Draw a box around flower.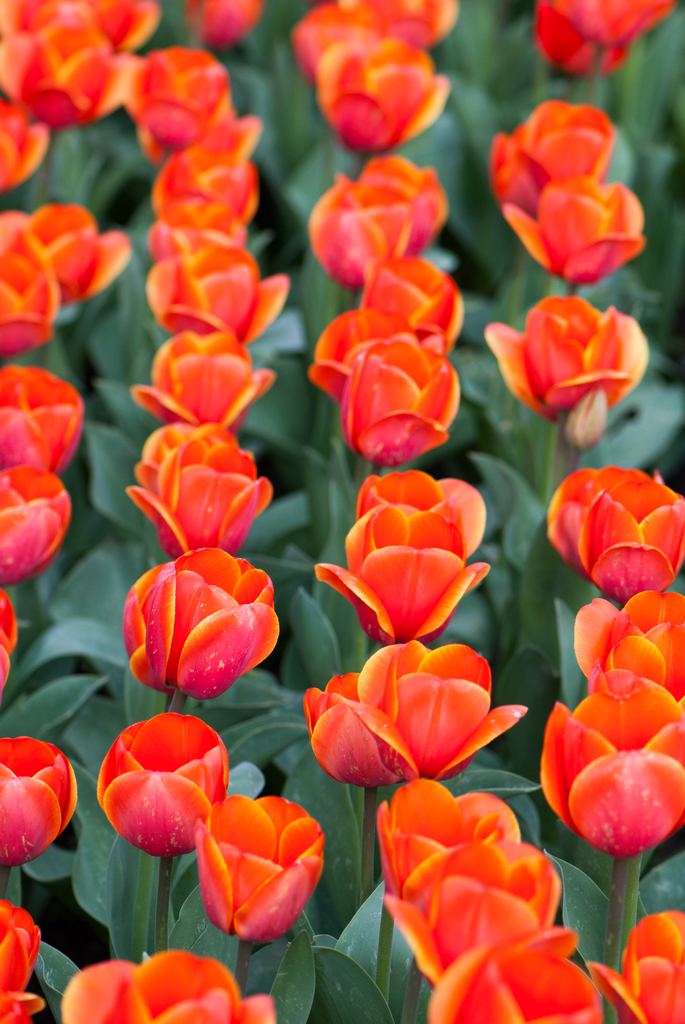
[x1=0, y1=889, x2=45, y2=1023].
